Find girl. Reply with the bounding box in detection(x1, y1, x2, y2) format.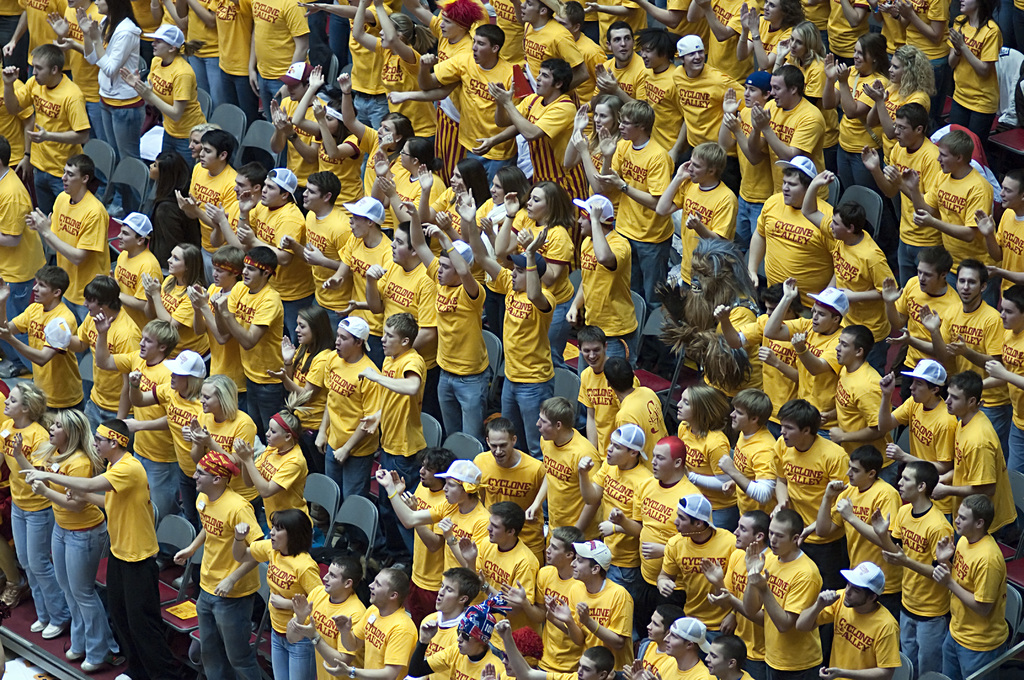
detection(232, 510, 324, 679).
